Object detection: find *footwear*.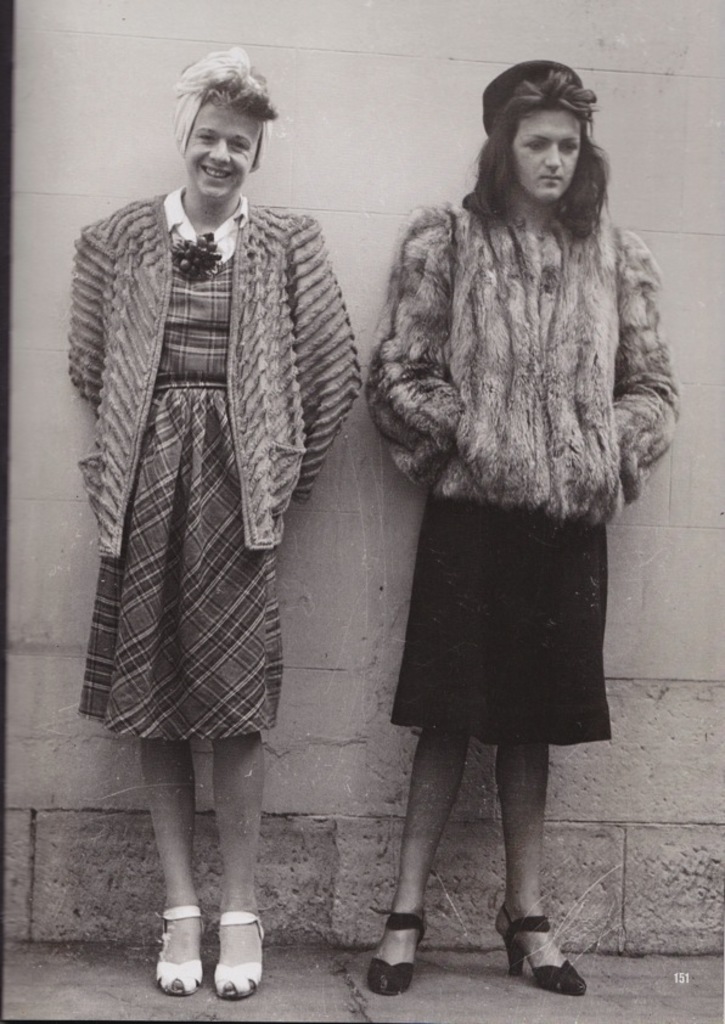
Rect(214, 907, 265, 998).
